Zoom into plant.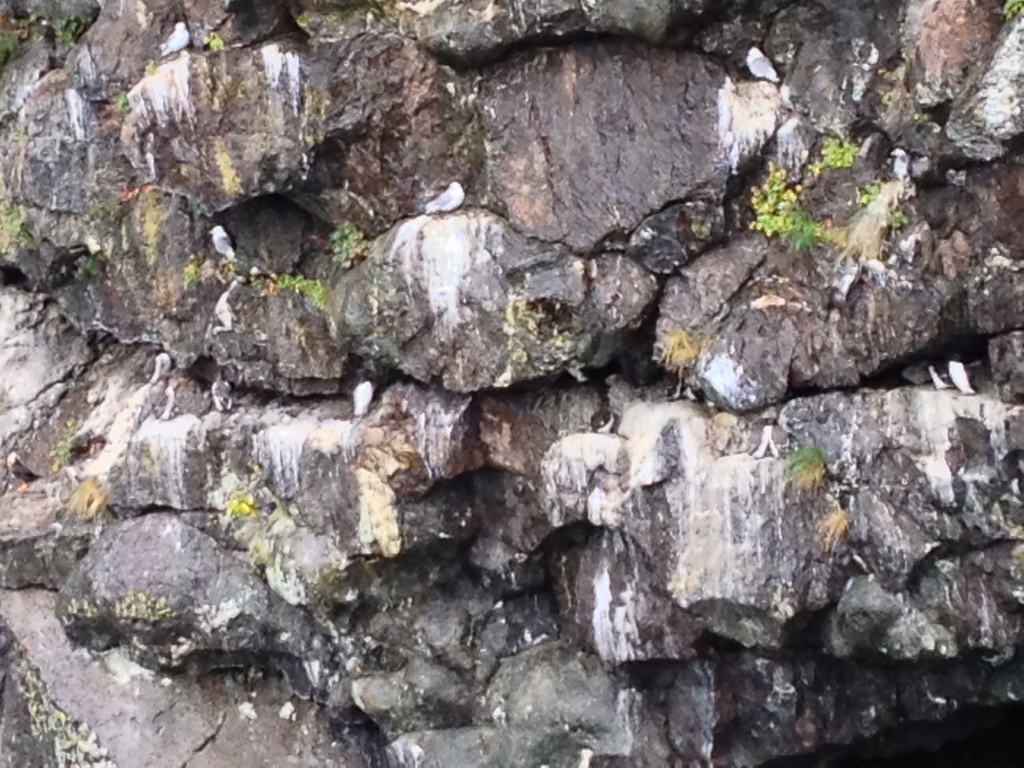
Zoom target: region(822, 504, 850, 552).
